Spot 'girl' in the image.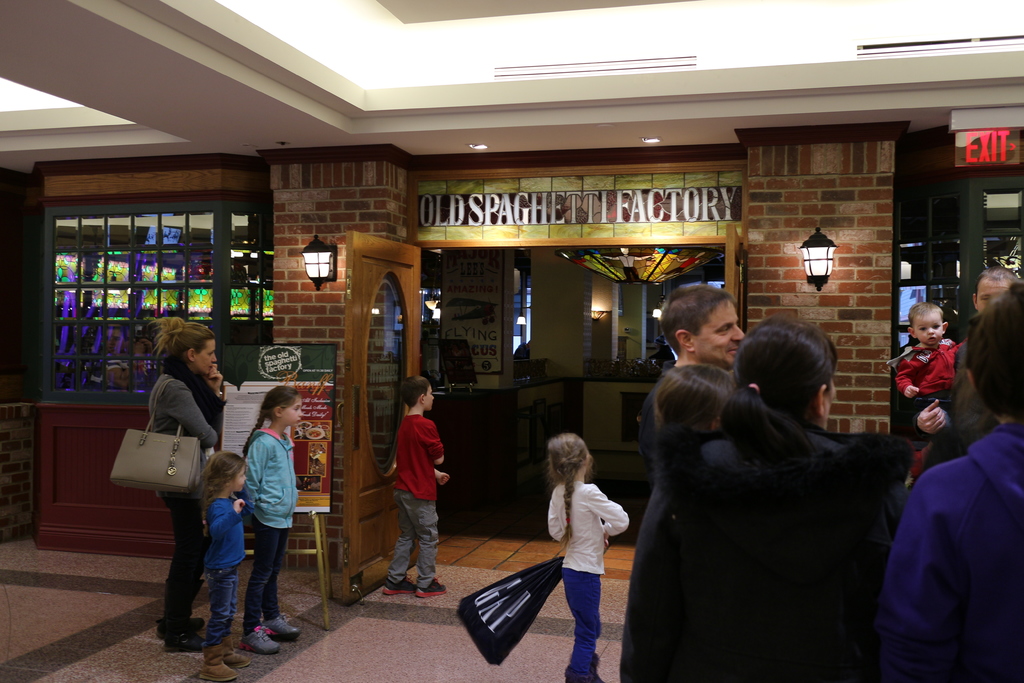
'girl' found at pyautogui.locateOnScreen(698, 320, 913, 680).
